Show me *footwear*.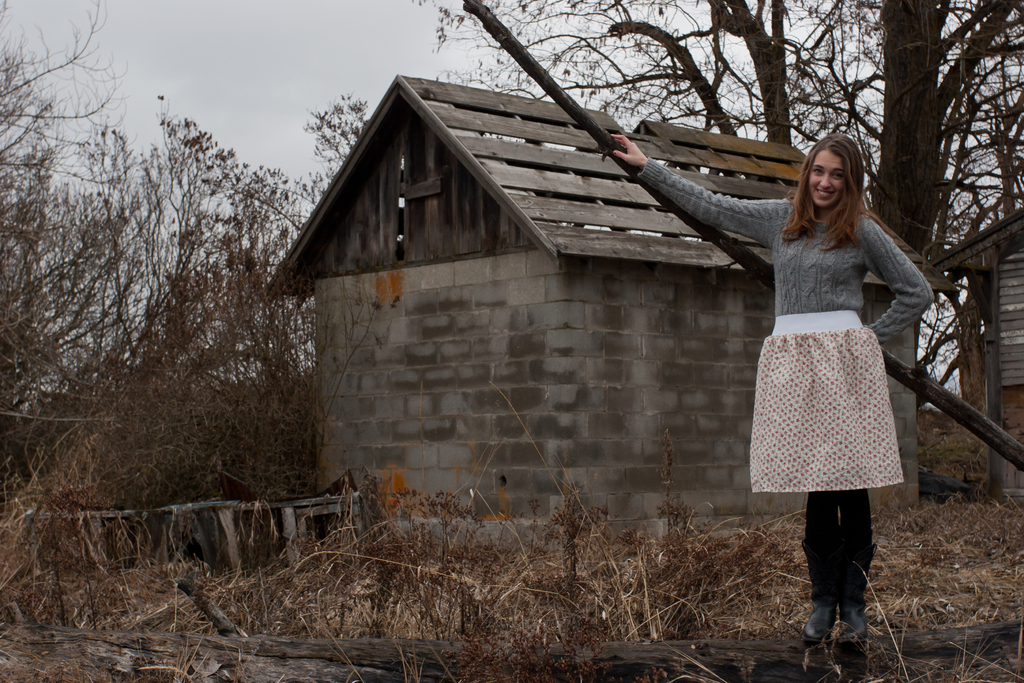
*footwear* is here: <region>841, 601, 871, 651</region>.
